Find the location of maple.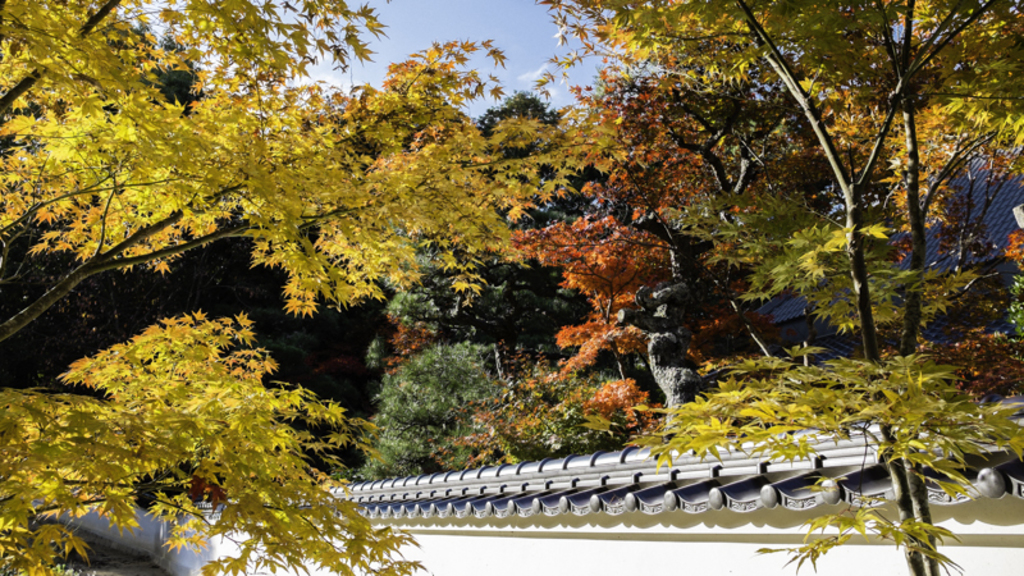
Location: rect(527, 0, 1023, 575).
